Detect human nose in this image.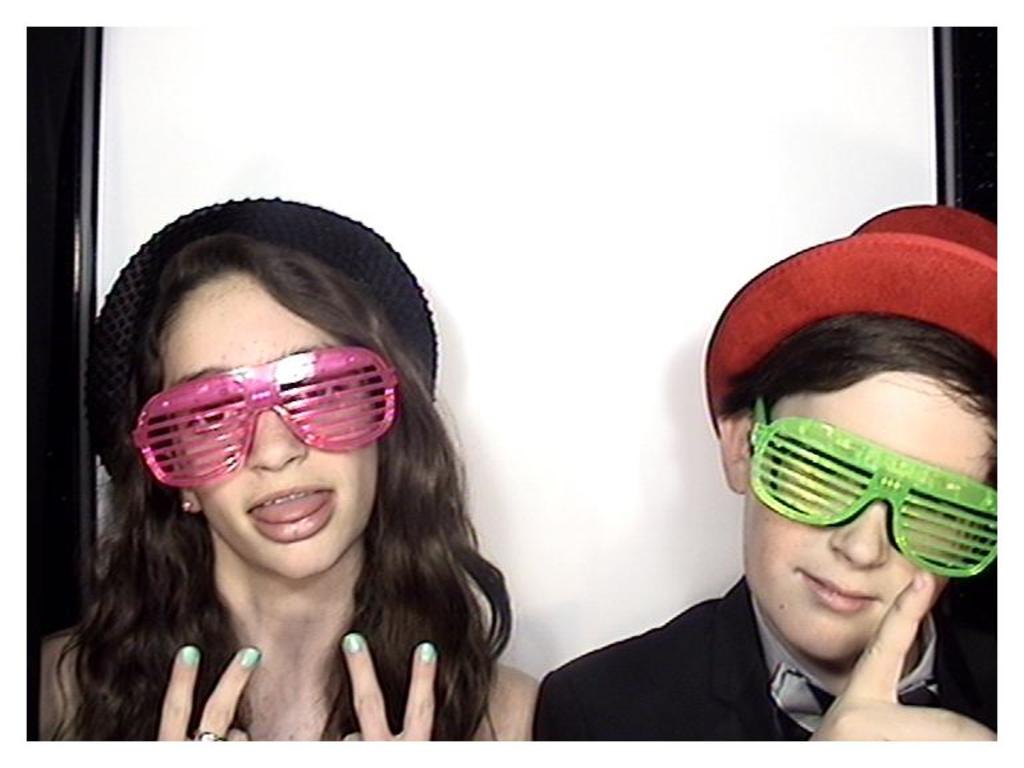
Detection: bbox=[829, 500, 887, 567].
